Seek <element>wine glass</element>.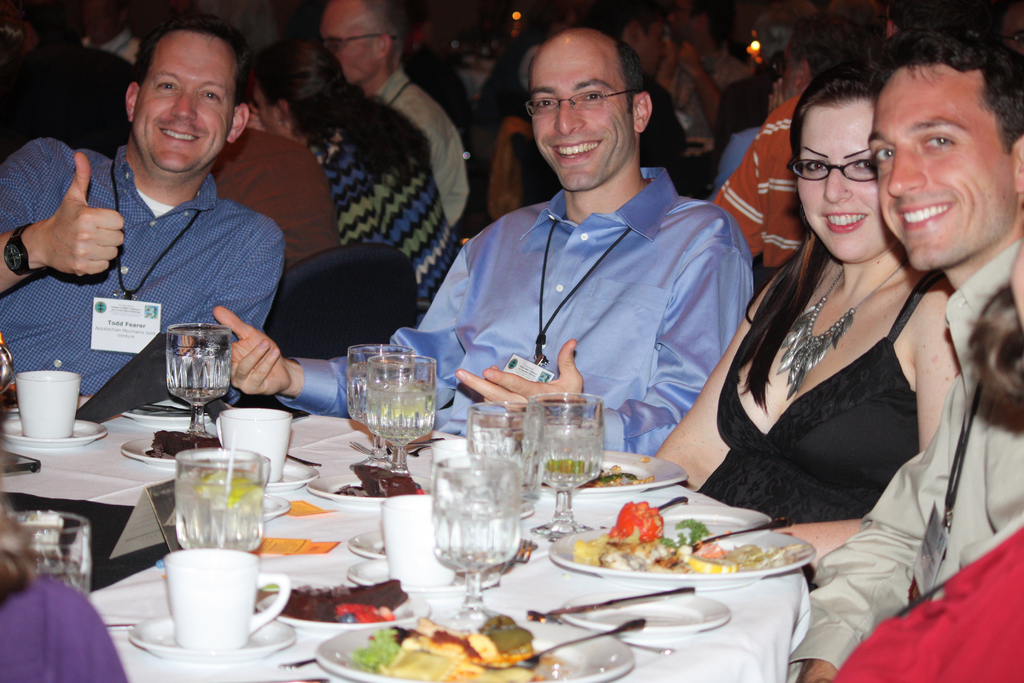
<box>166,324,230,434</box>.
